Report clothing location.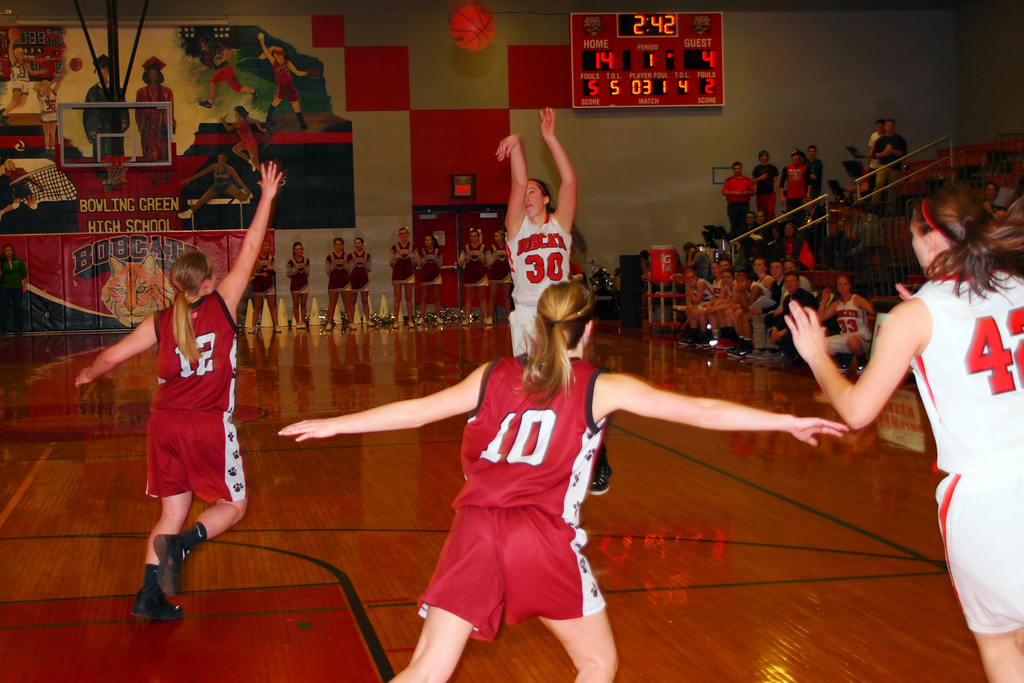
Report: {"x1": 284, "y1": 253, "x2": 314, "y2": 293}.
